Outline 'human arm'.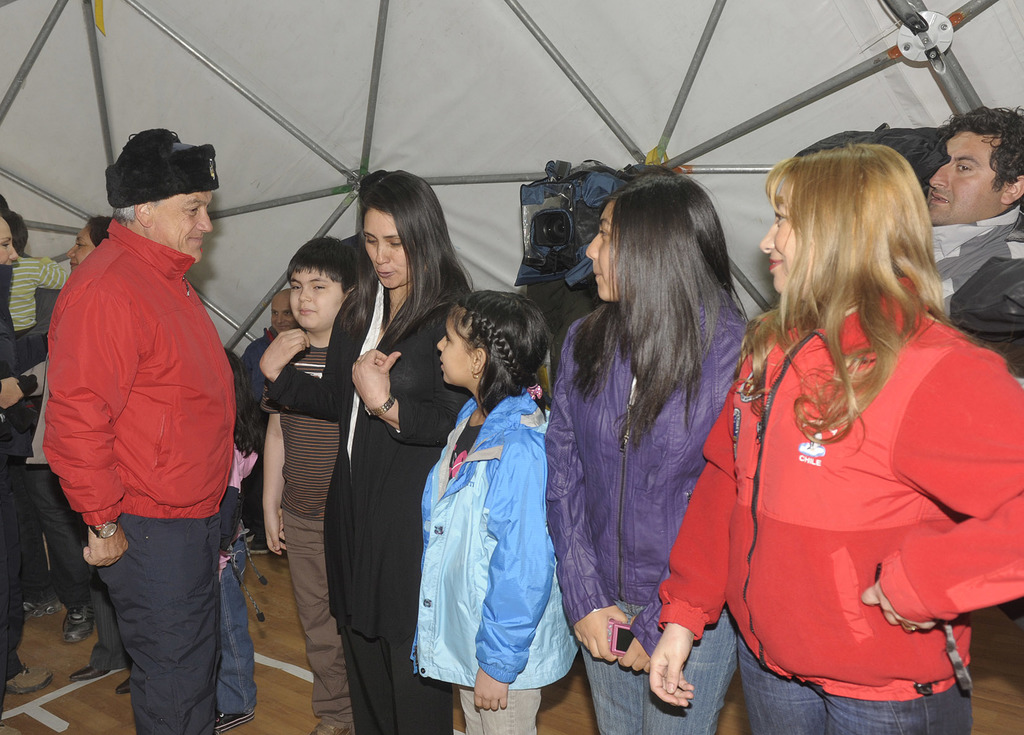
Outline: bbox=(34, 254, 70, 291).
